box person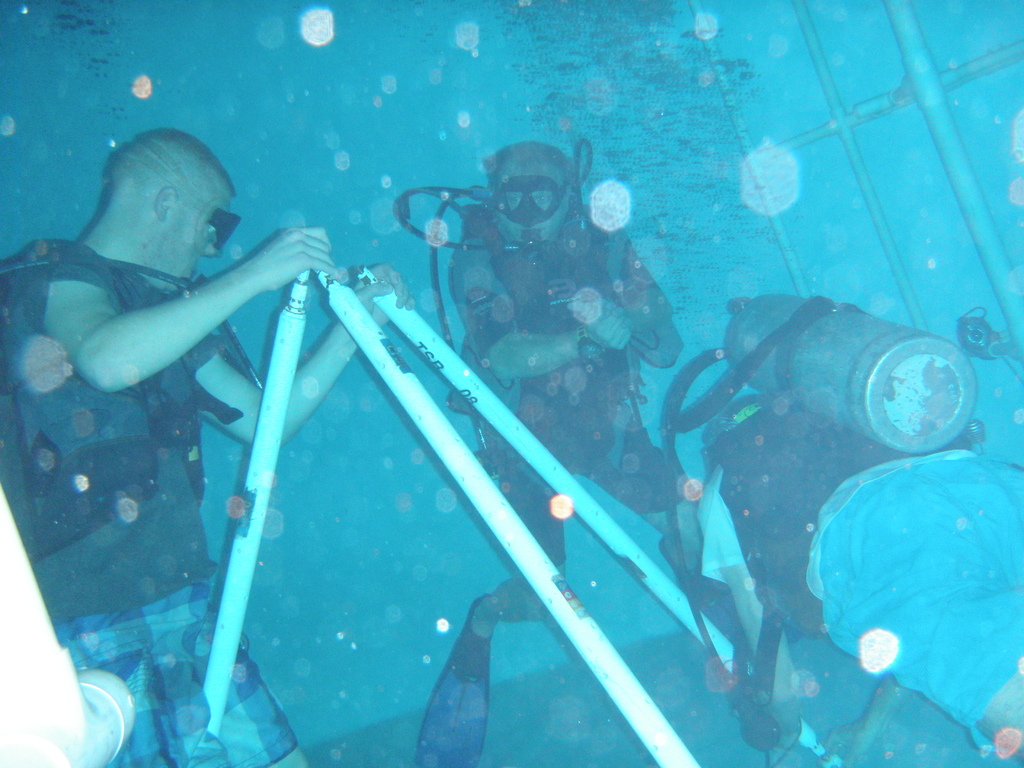
{"left": 0, "top": 109, "right": 424, "bottom": 767}
